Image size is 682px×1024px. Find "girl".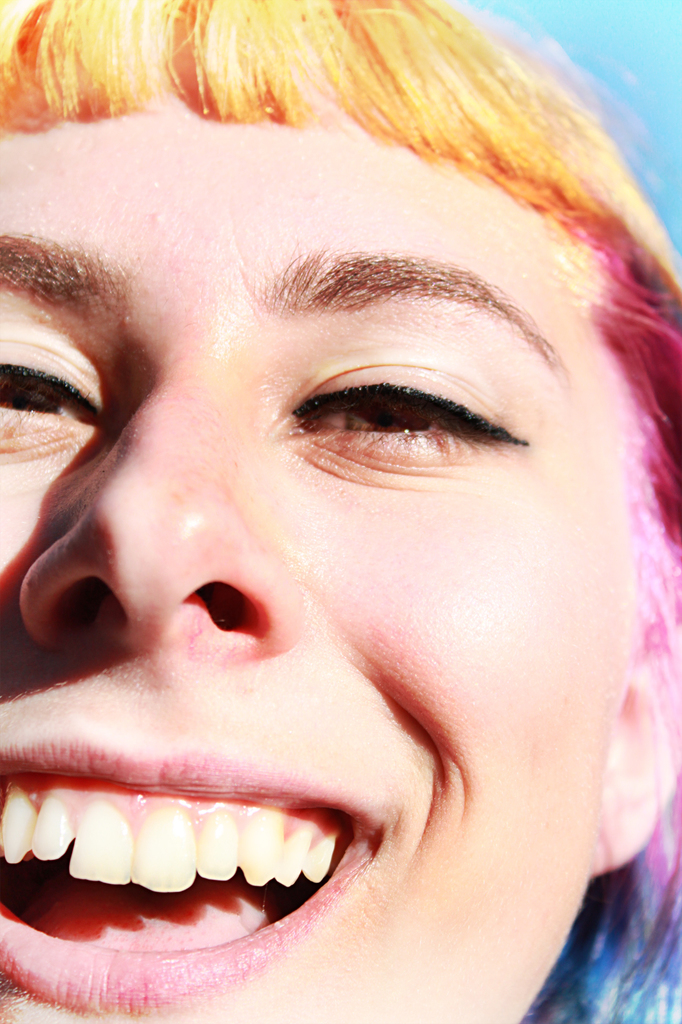
left=0, top=0, right=681, bottom=1023.
